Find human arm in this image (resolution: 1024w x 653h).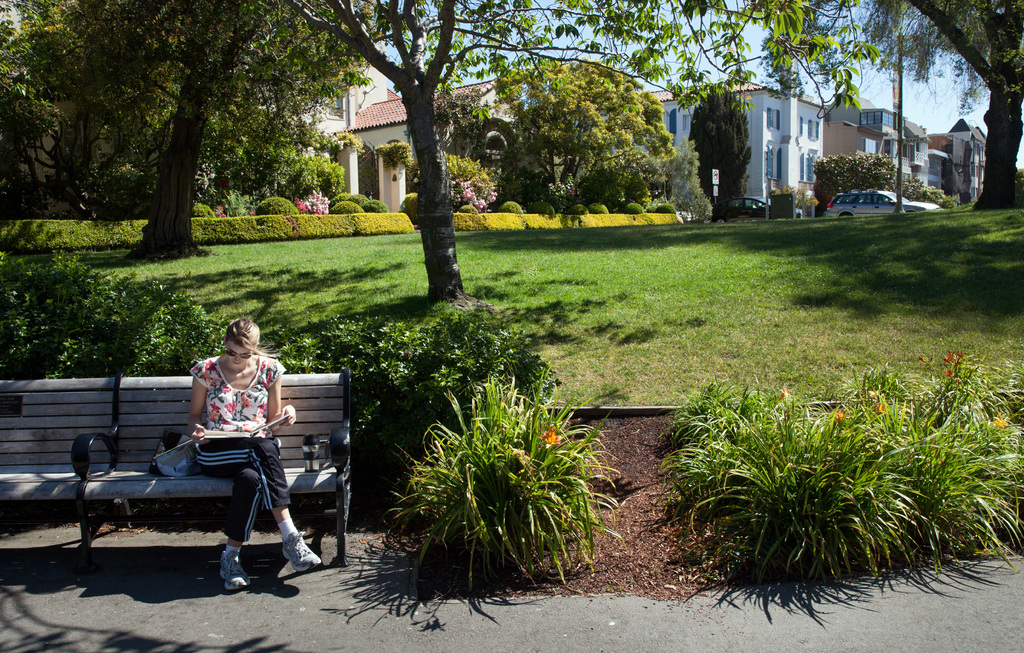
Rect(188, 361, 208, 443).
